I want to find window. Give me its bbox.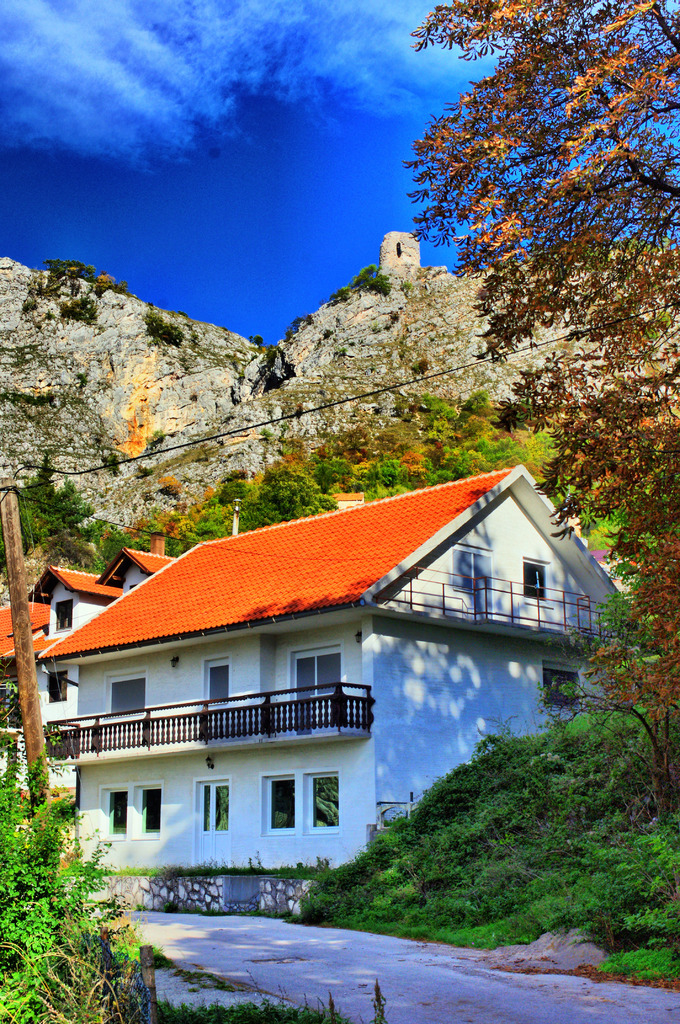
Rect(268, 774, 301, 835).
